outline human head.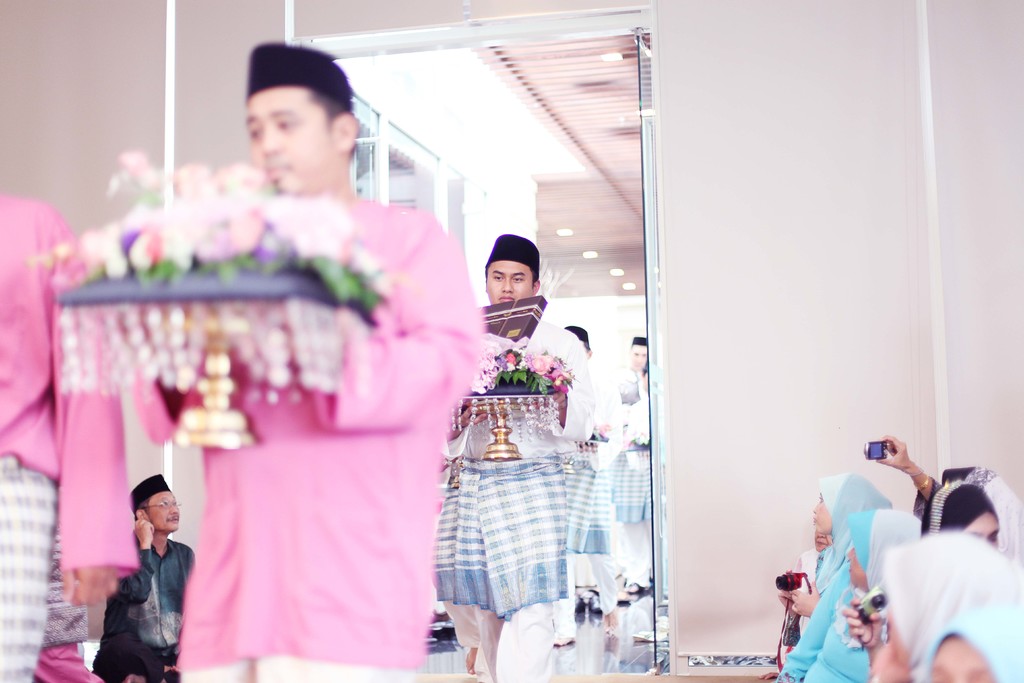
Outline: 920,561,1021,682.
